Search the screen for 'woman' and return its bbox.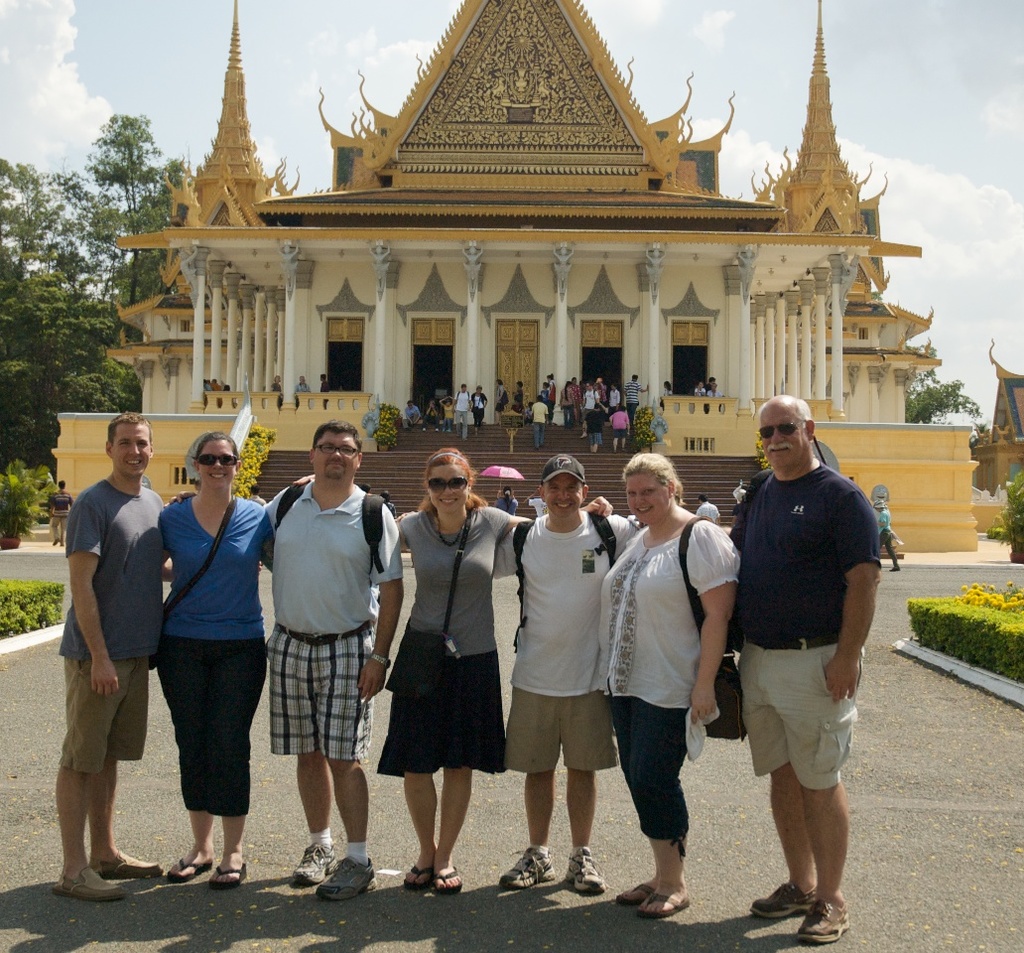
Found: [381, 436, 504, 906].
